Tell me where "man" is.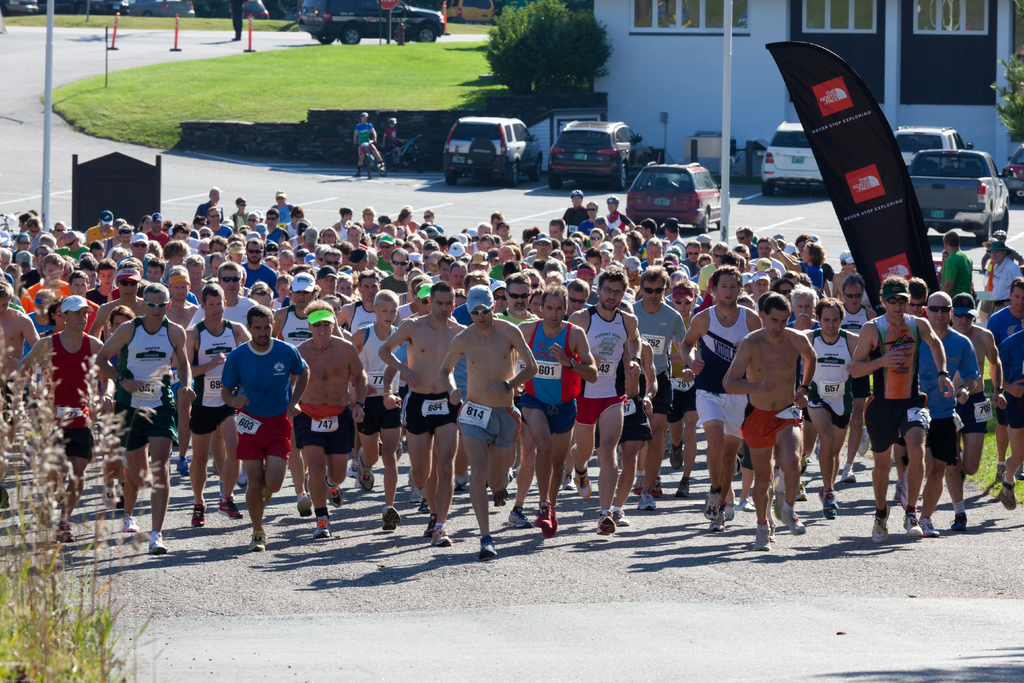
"man" is at left=345, top=289, right=408, bottom=535.
